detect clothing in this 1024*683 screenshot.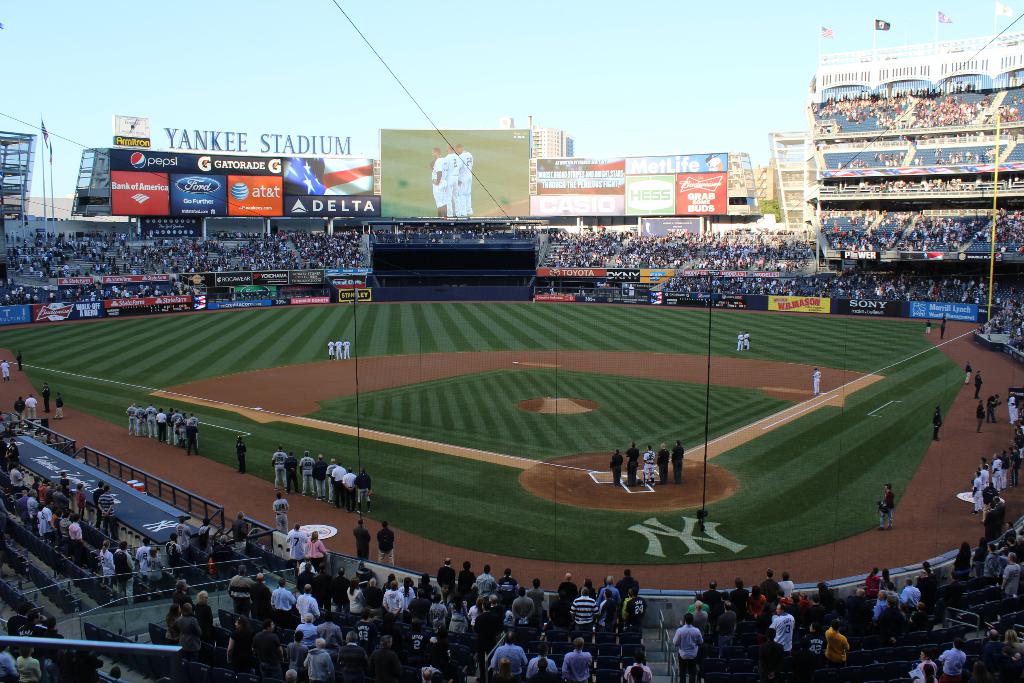
Detection: [328,343,335,359].
